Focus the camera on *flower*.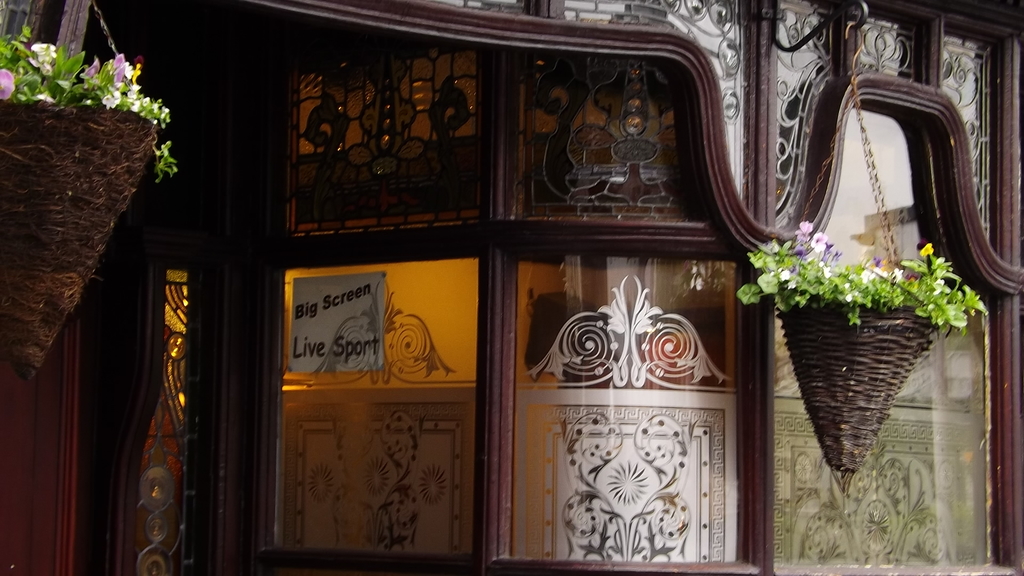
Focus region: l=31, t=41, r=55, b=62.
